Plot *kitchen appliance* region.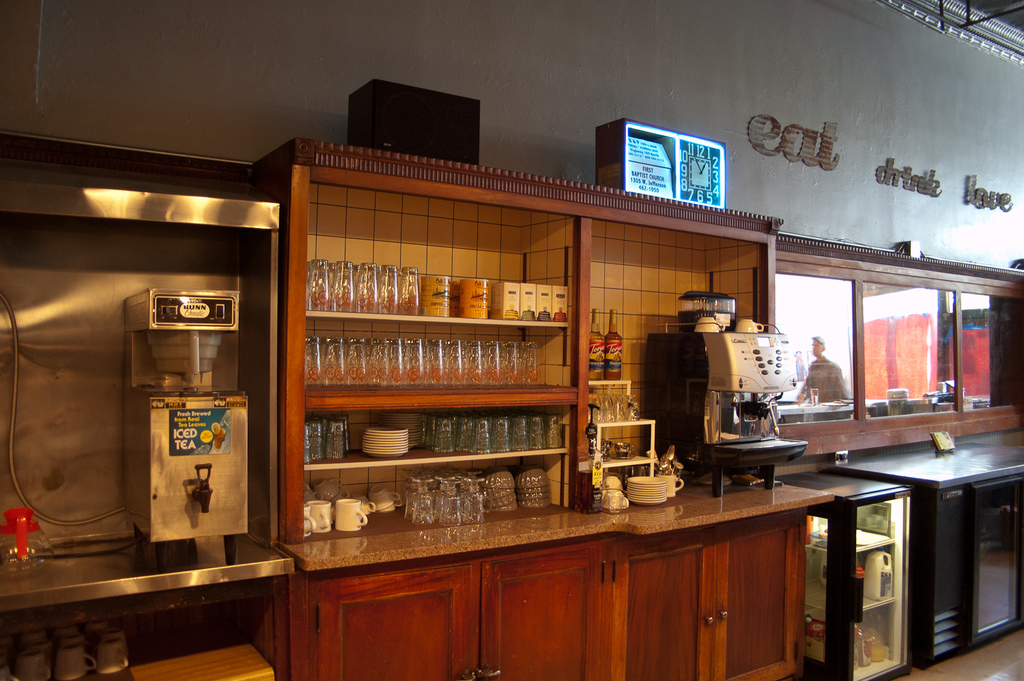
Plotted at [692,314,720,334].
